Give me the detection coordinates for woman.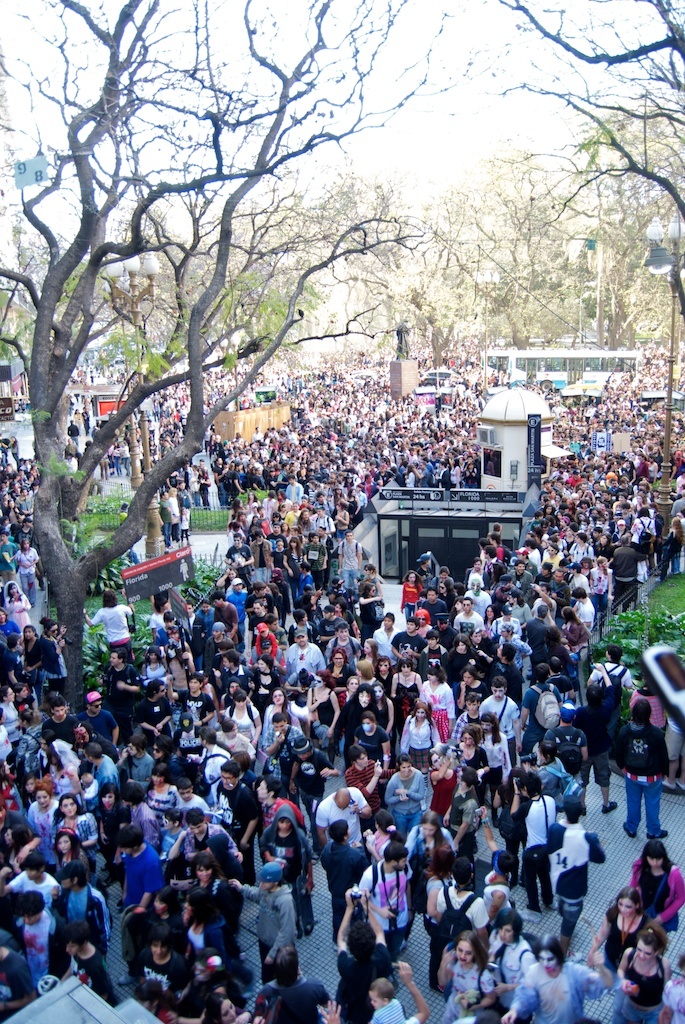
detection(0, 762, 26, 817).
